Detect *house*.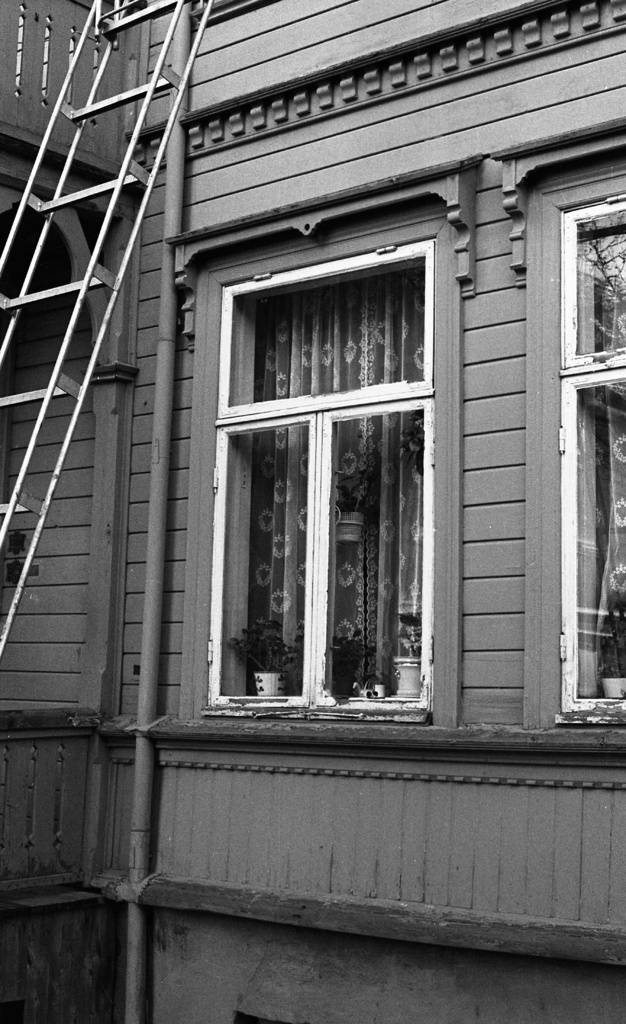
Detected at bbox(3, 0, 625, 1014).
